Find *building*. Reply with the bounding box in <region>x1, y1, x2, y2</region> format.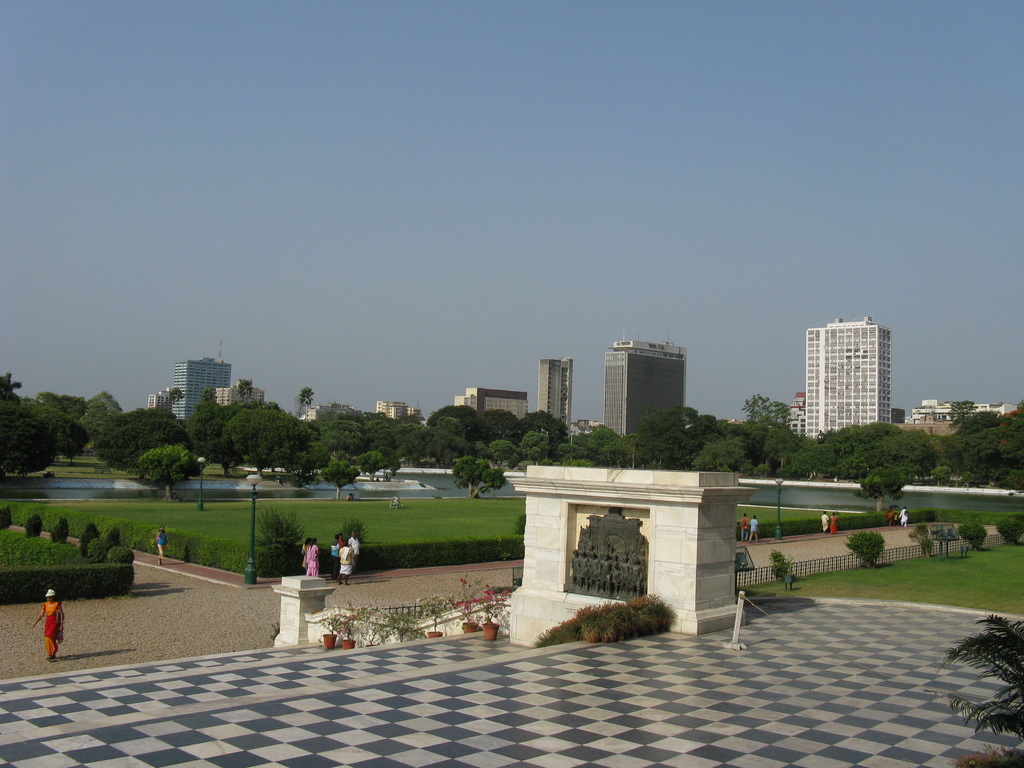
<region>537, 358, 573, 435</region>.
